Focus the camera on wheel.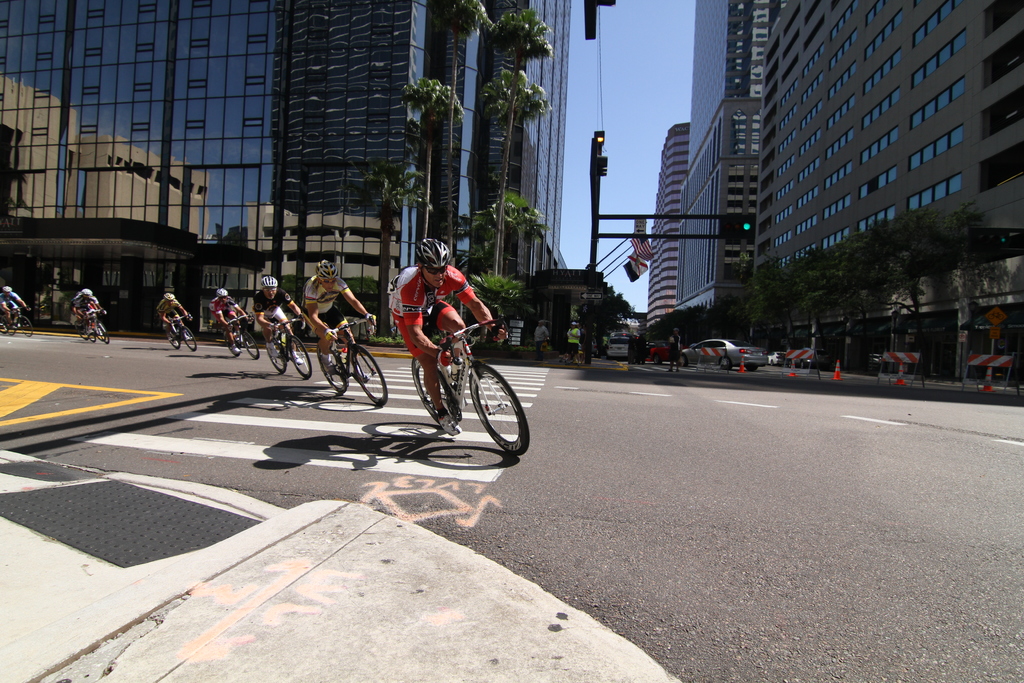
Focus region: 20,313,40,340.
